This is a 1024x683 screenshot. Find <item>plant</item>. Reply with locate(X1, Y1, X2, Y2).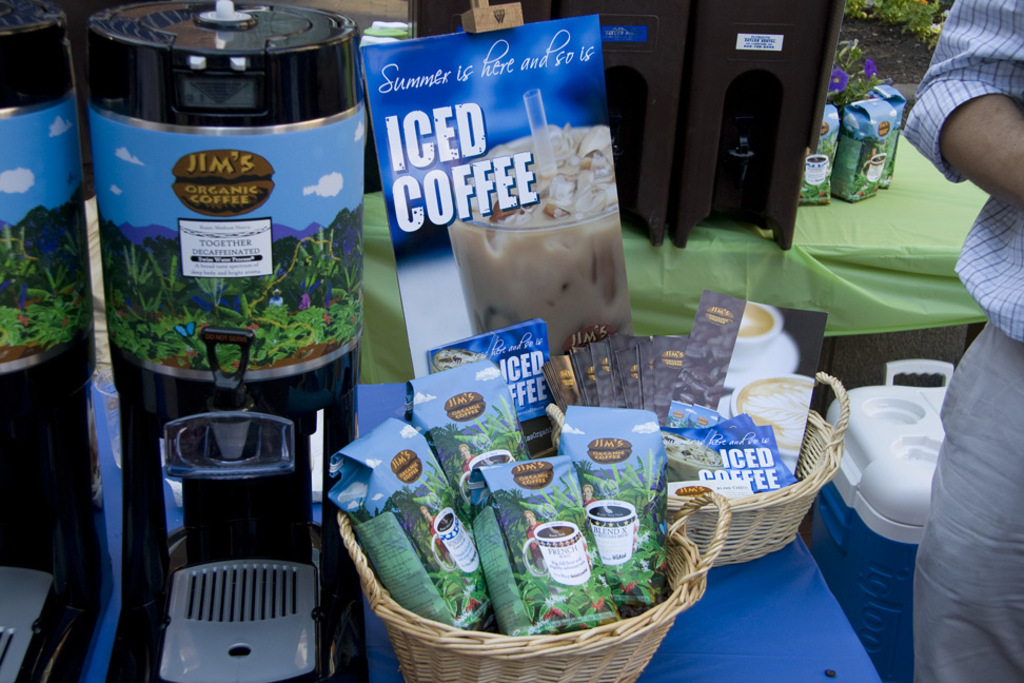
locate(438, 418, 529, 487).
